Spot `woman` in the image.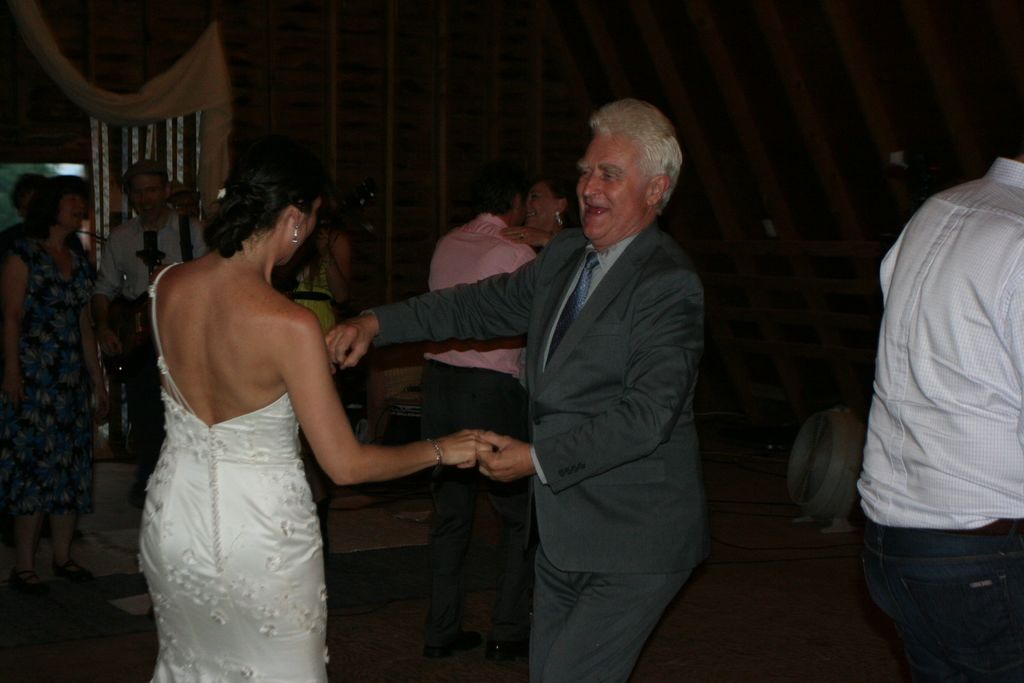
`woman` found at {"x1": 270, "y1": 196, "x2": 357, "y2": 332}.
